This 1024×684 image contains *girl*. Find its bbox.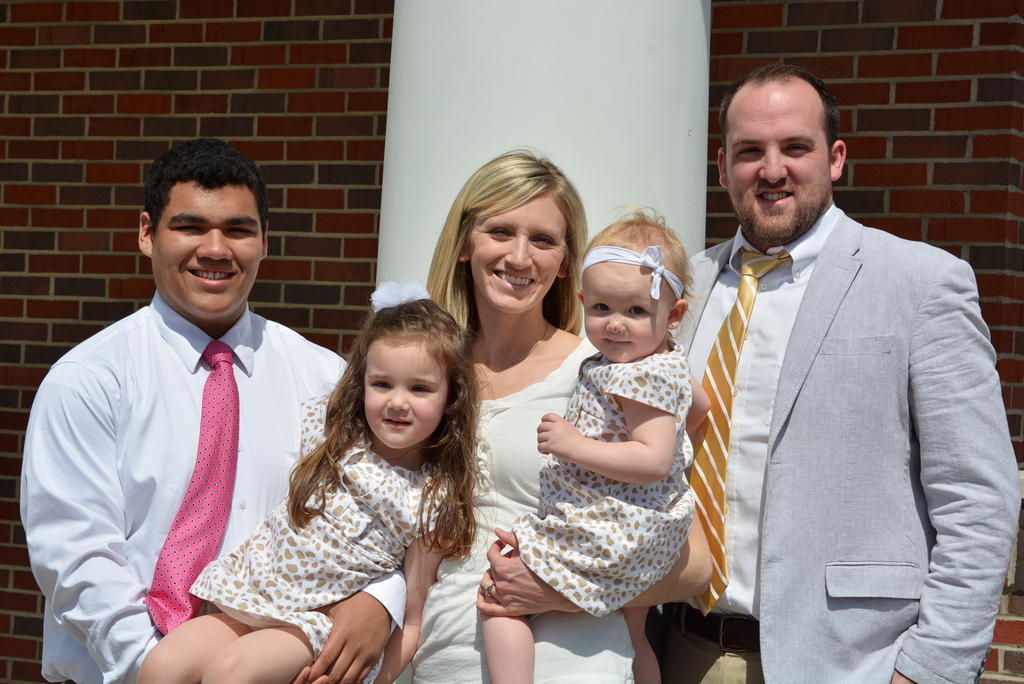
<bbox>138, 287, 480, 683</bbox>.
